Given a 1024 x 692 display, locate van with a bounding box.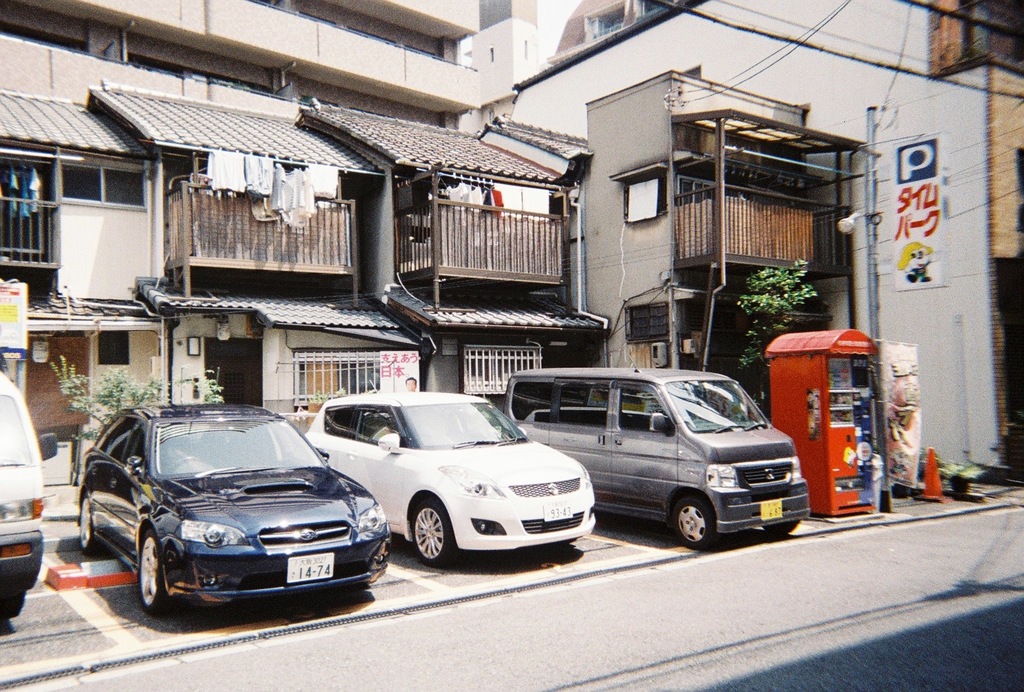
Located: bbox=(0, 372, 59, 618).
